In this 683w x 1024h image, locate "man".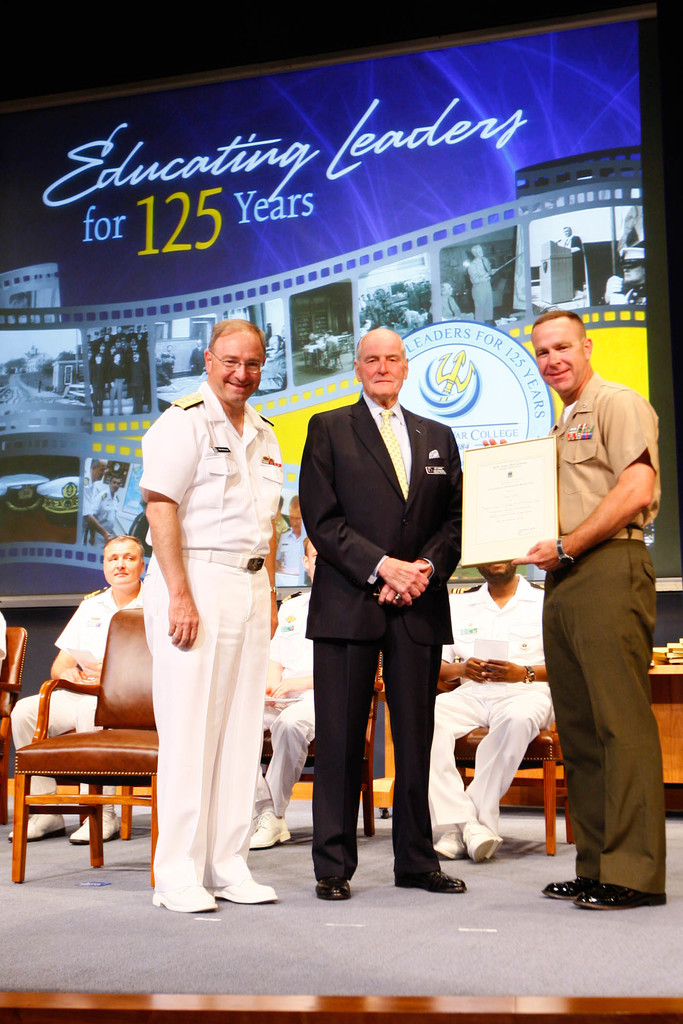
Bounding box: bbox(480, 308, 667, 916).
